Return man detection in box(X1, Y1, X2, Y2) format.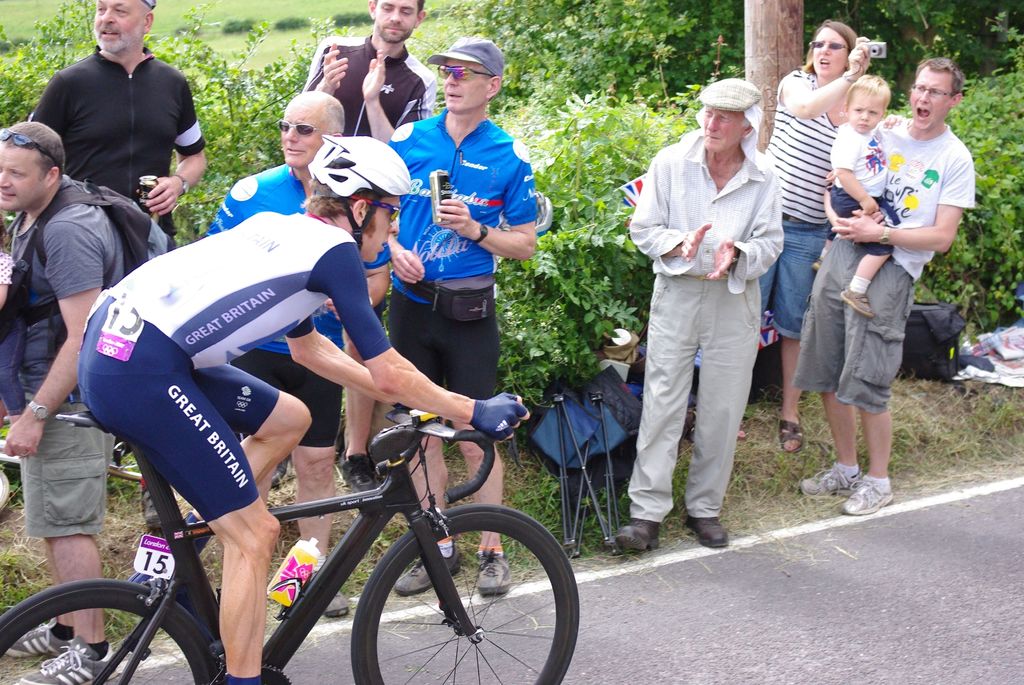
box(204, 91, 346, 617).
